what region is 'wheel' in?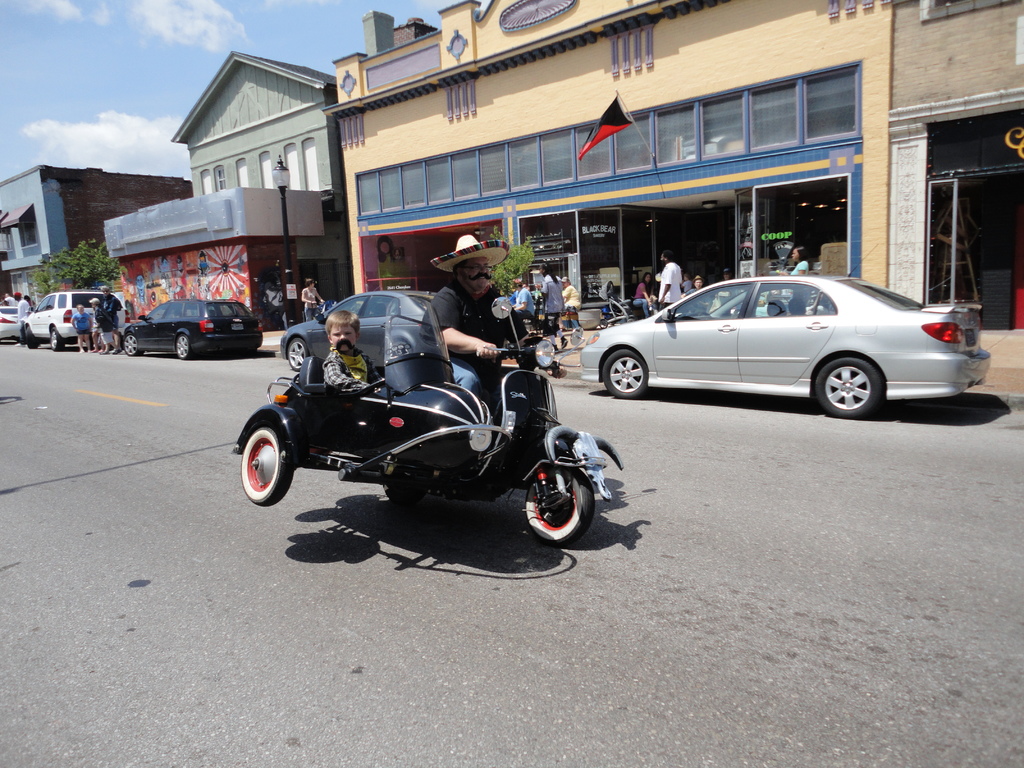
(left=381, top=484, right=426, bottom=507).
